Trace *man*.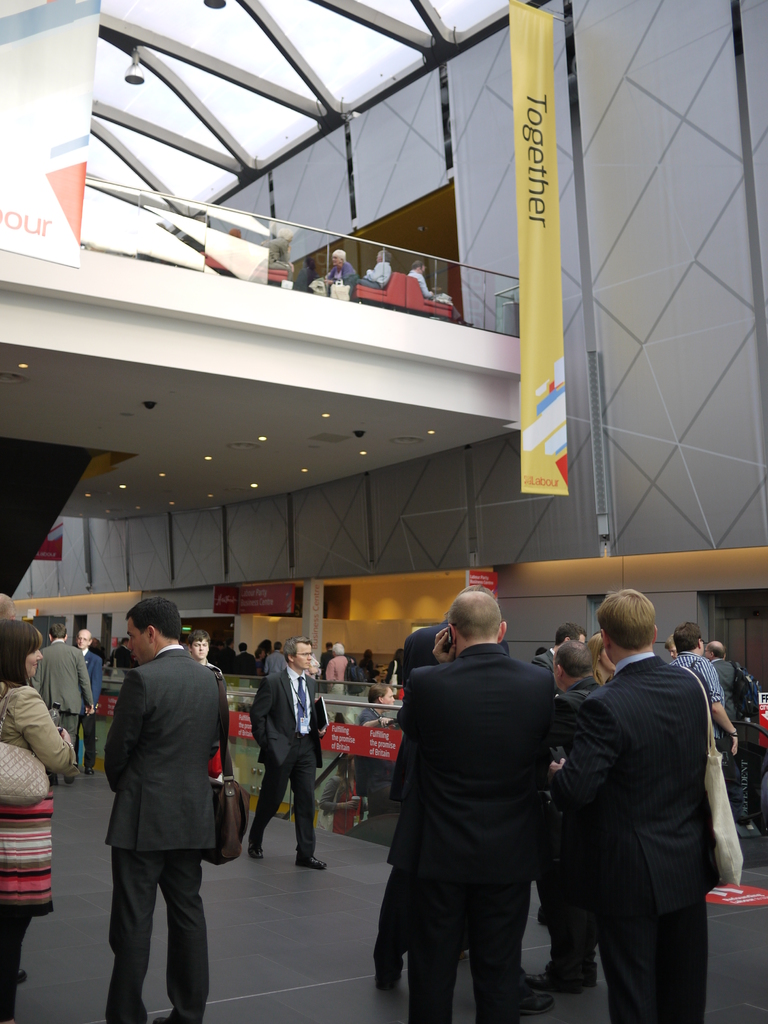
Traced to select_region(586, 591, 707, 1023).
